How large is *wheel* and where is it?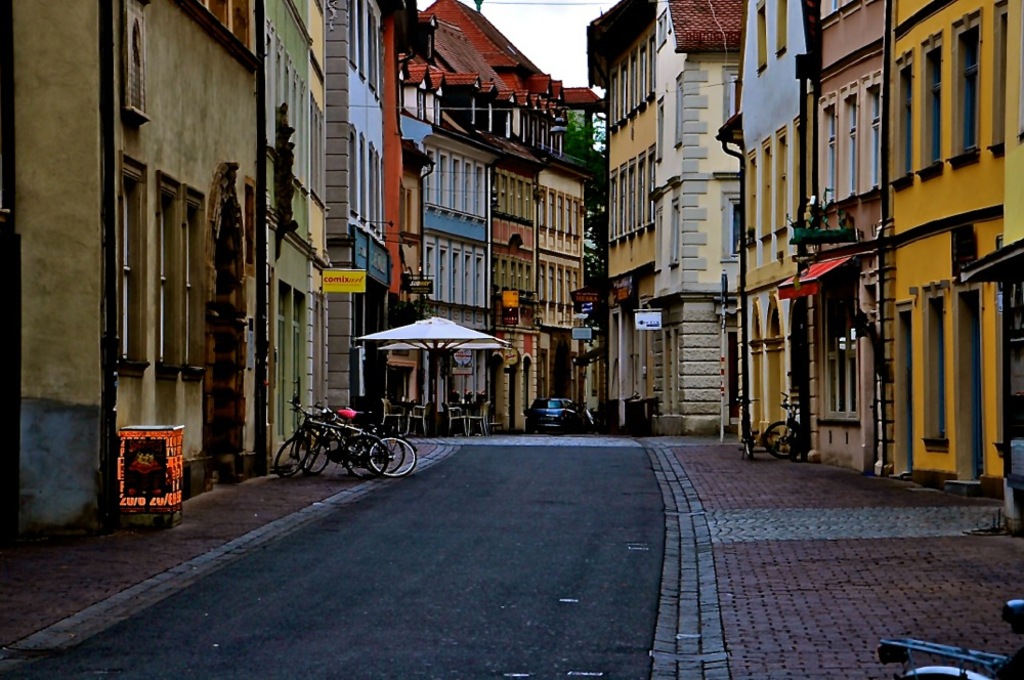
Bounding box: bbox=[763, 420, 802, 458].
